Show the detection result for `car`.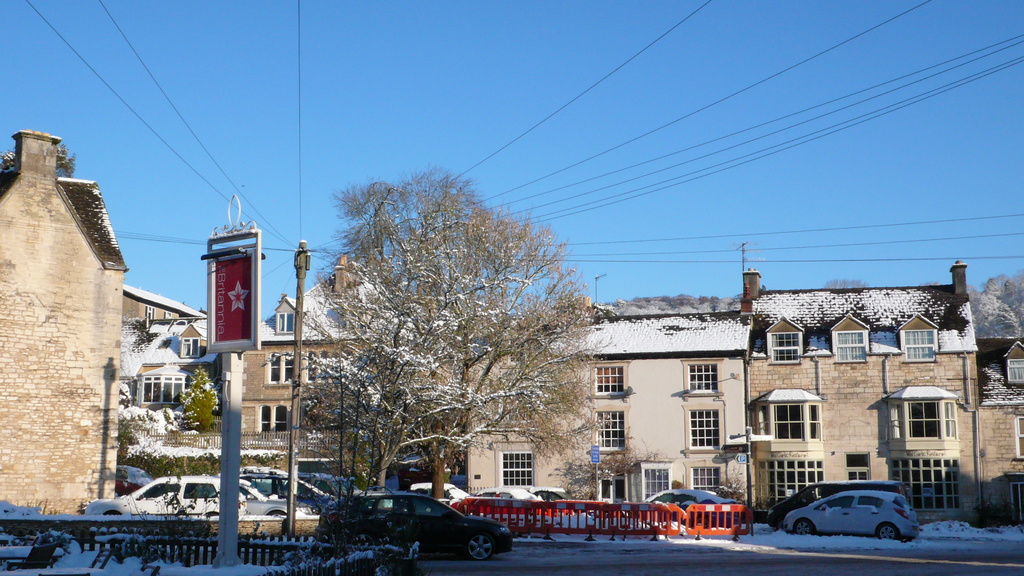
{"x1": 86, "y1": 478, "x2": 244, "y2": 522}.
